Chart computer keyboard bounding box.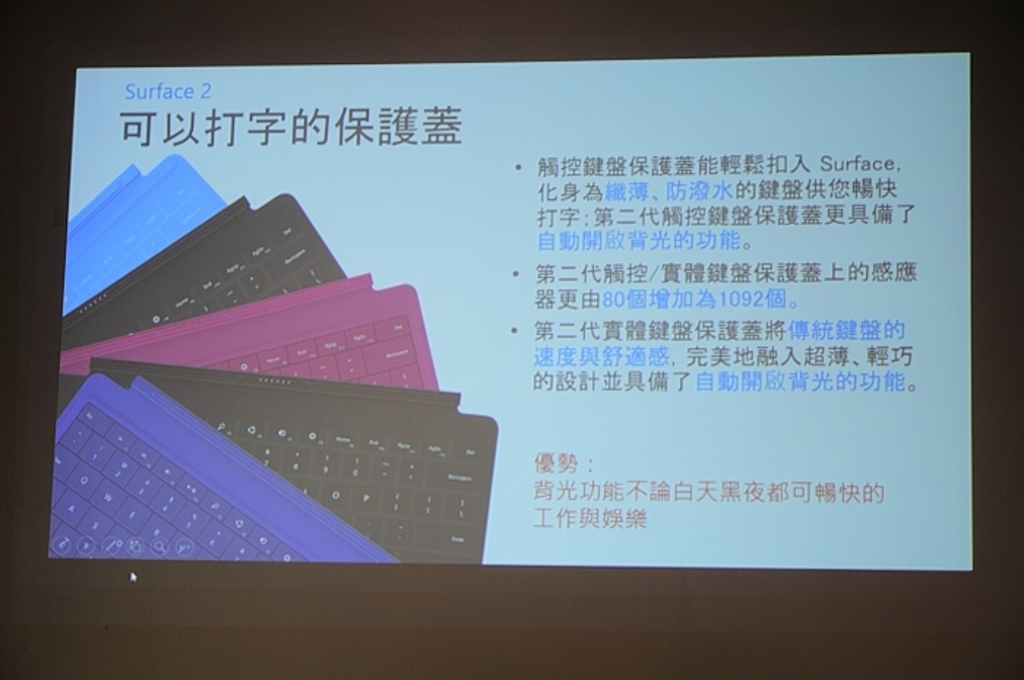
Charted: crop(95, 358, 497, 562).
